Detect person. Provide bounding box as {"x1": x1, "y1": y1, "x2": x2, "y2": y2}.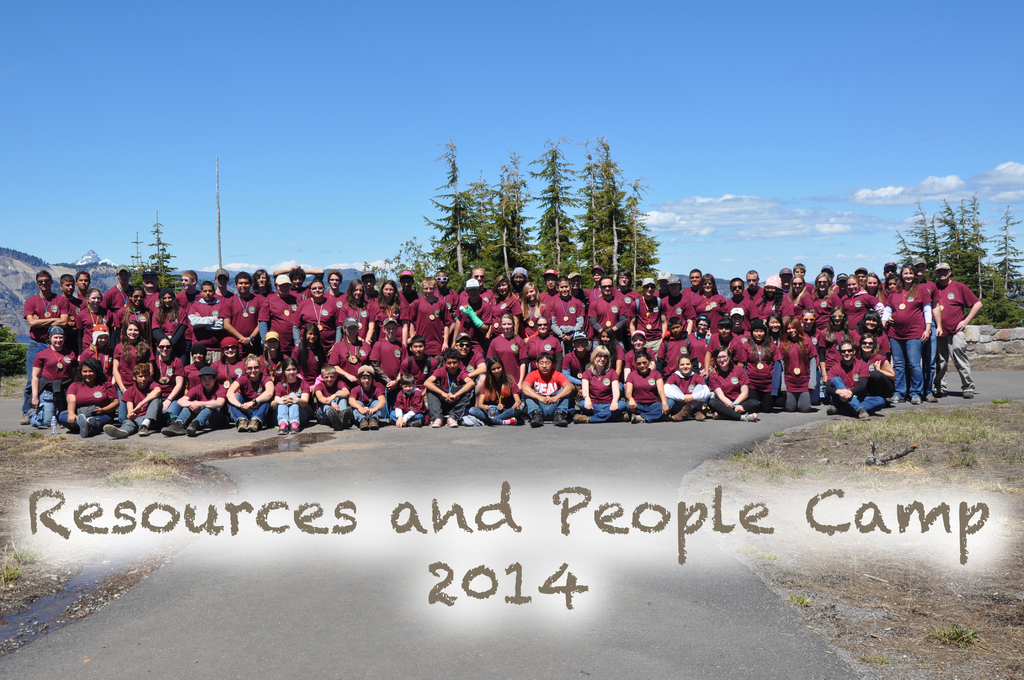
{"x1": 702, "y1": 314, "x2": 744, "y2": 365}.
